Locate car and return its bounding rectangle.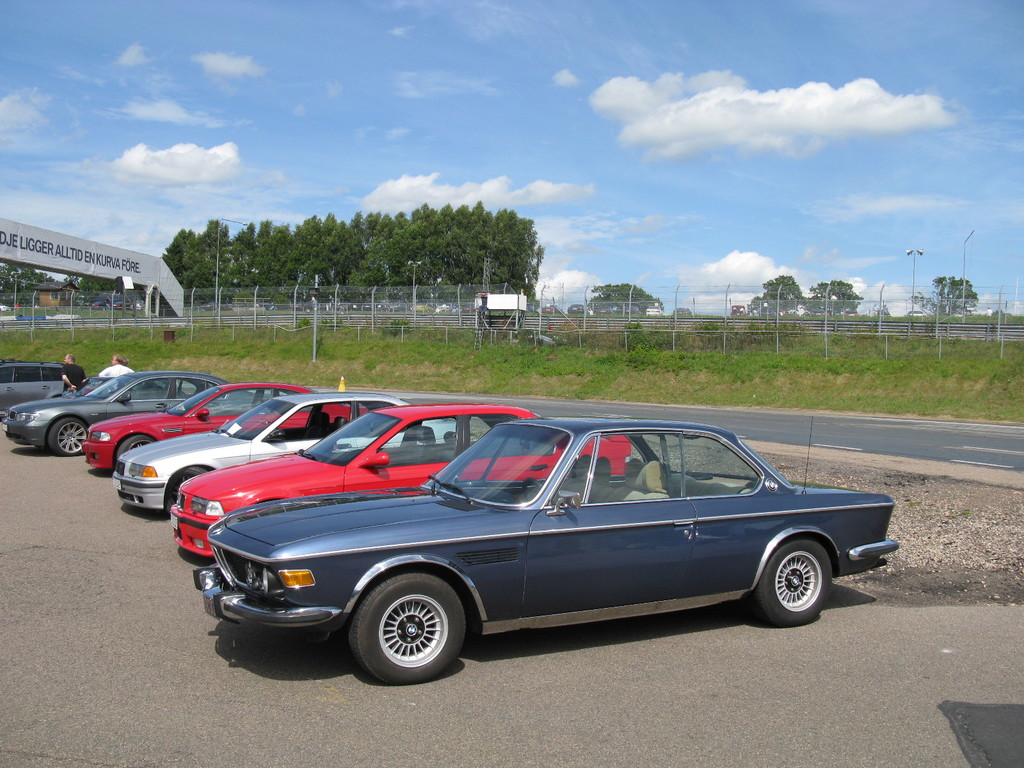
pyautogui.locateOnScreen(909, 309, 924, 315).
